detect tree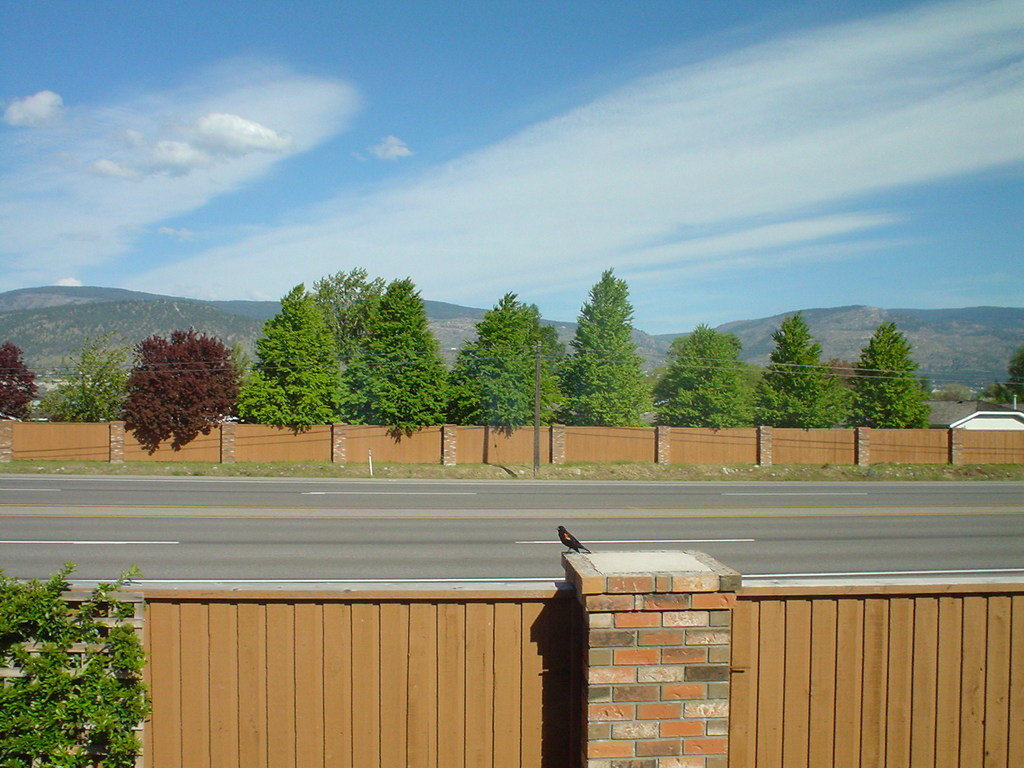
[117,321,243,455]
